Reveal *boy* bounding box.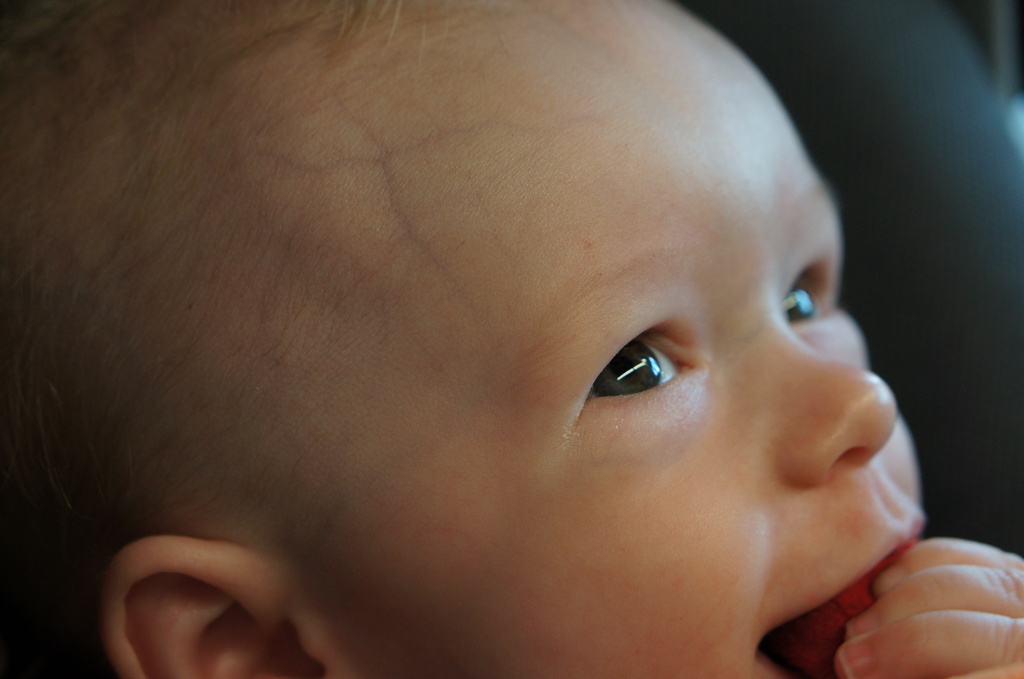
Revealed: Rect(3, 0, 1019, 678).
